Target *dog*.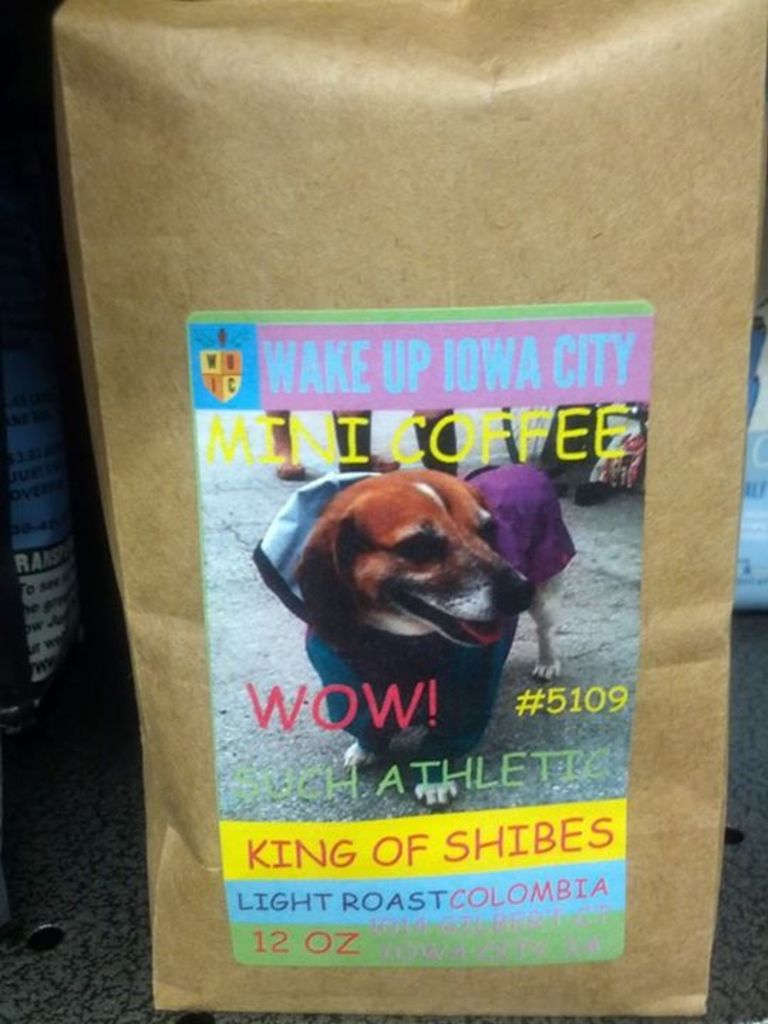
Target region: rect(300, 465, 567, 804).
